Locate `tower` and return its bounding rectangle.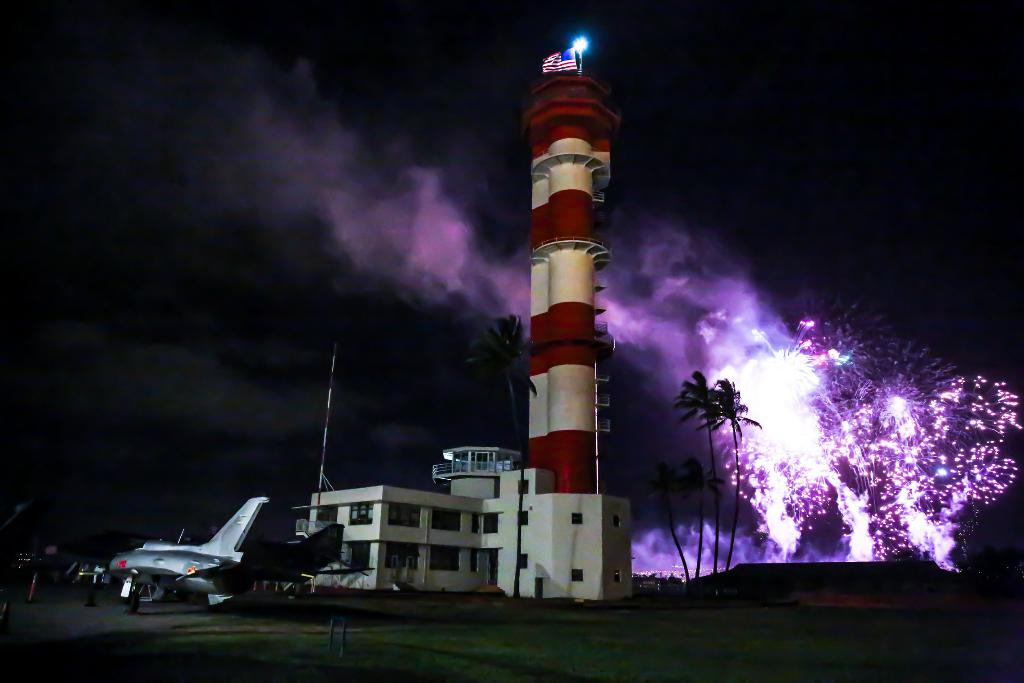
293/51/622/602.
